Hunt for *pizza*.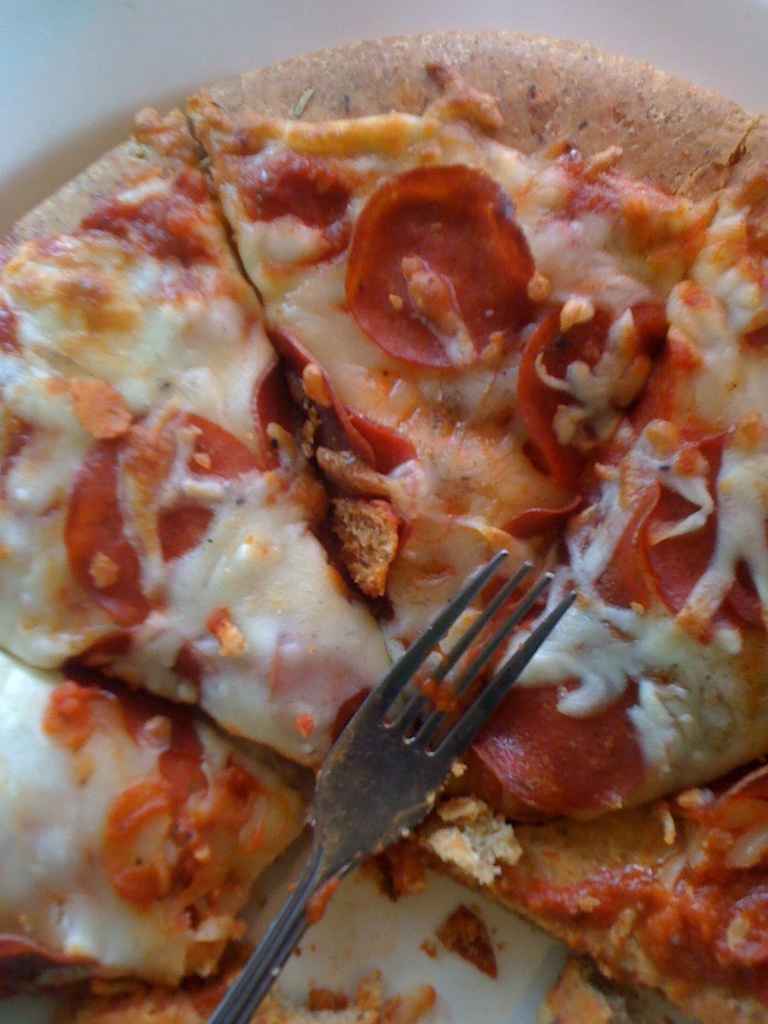
Hunted down at bbox(7, 0, 757, 1010).
